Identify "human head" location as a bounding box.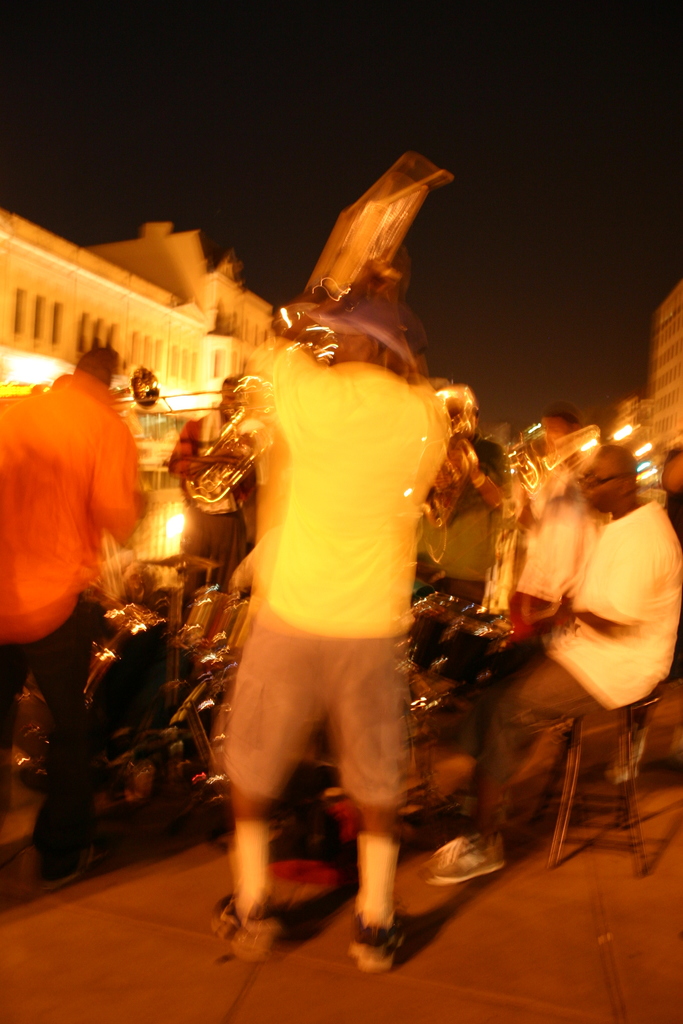
bbox=[539, 412, 580, 447].
